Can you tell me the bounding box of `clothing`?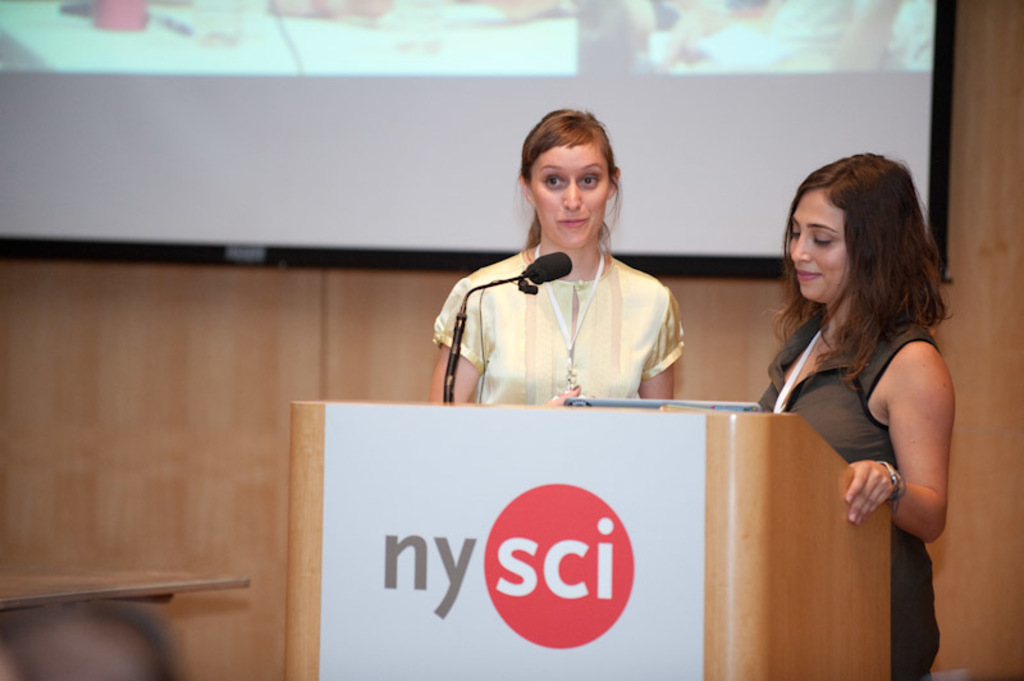
444,221,696,412.
